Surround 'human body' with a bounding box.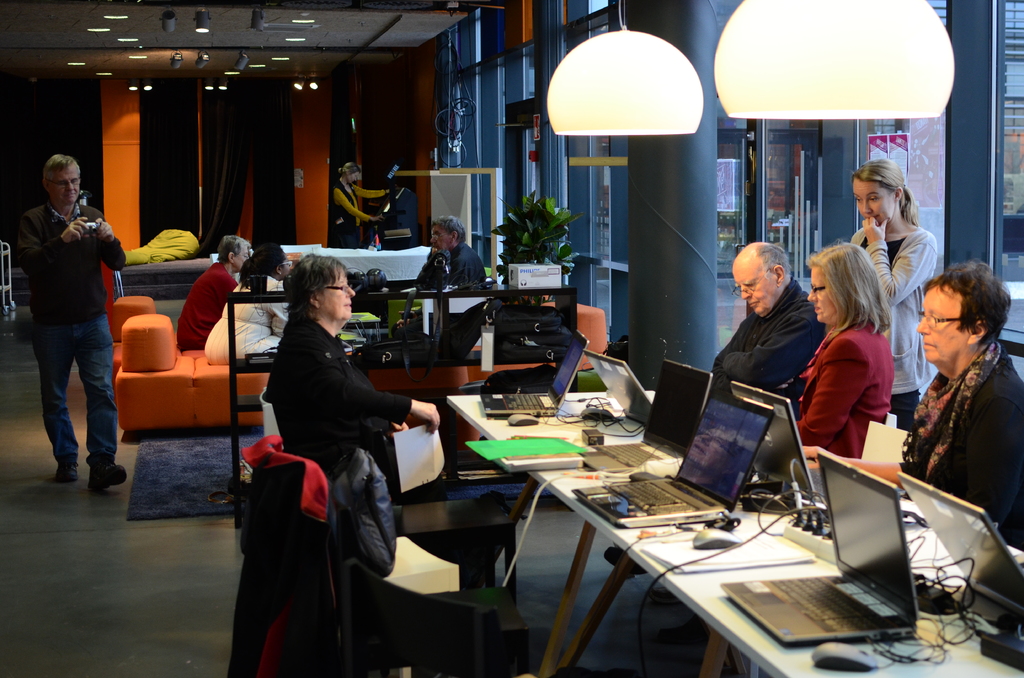
(858, 152, 941, 432).
